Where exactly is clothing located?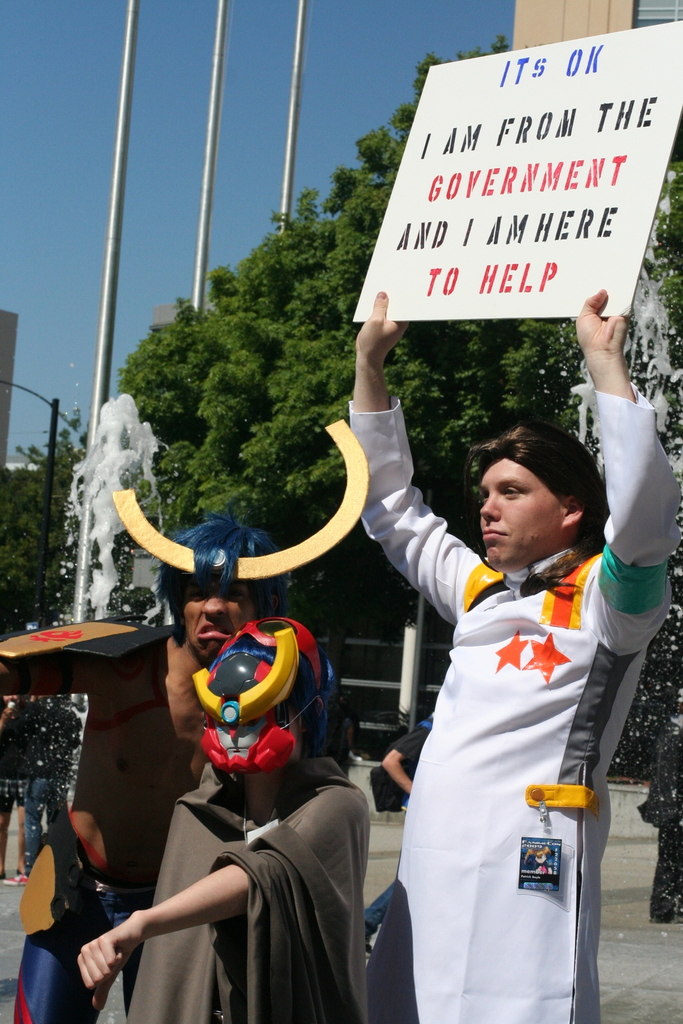
Its bounding box is (13, 825, 161, 1023).
